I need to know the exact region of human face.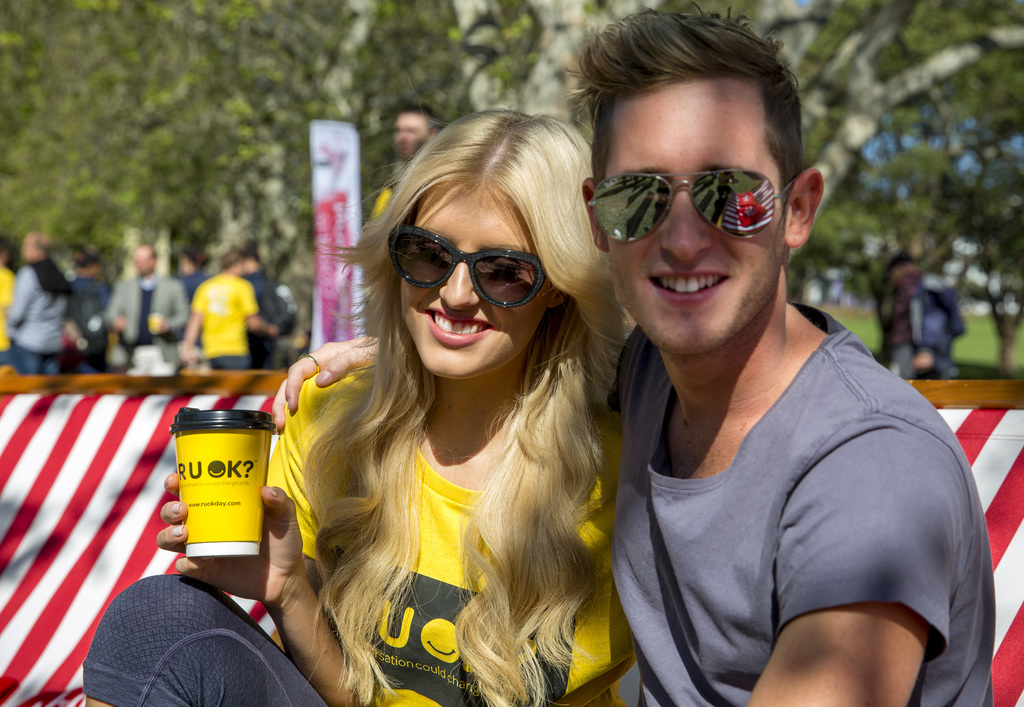
Region: bbox=[598, 80, 789, 355].
